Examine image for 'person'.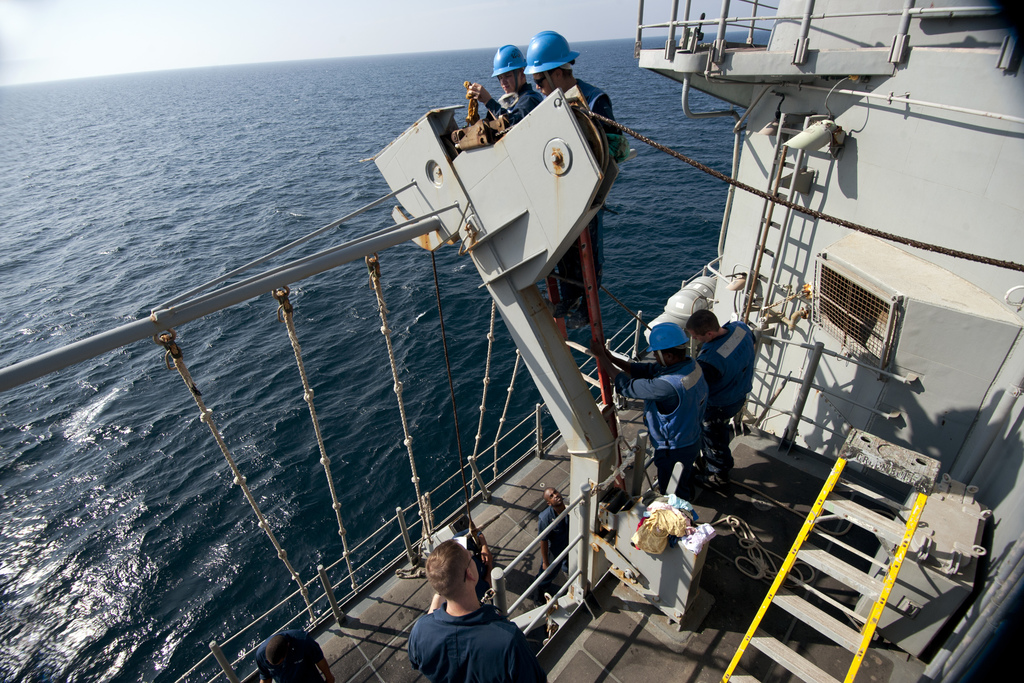
Examination result: 451/44/548/140.
